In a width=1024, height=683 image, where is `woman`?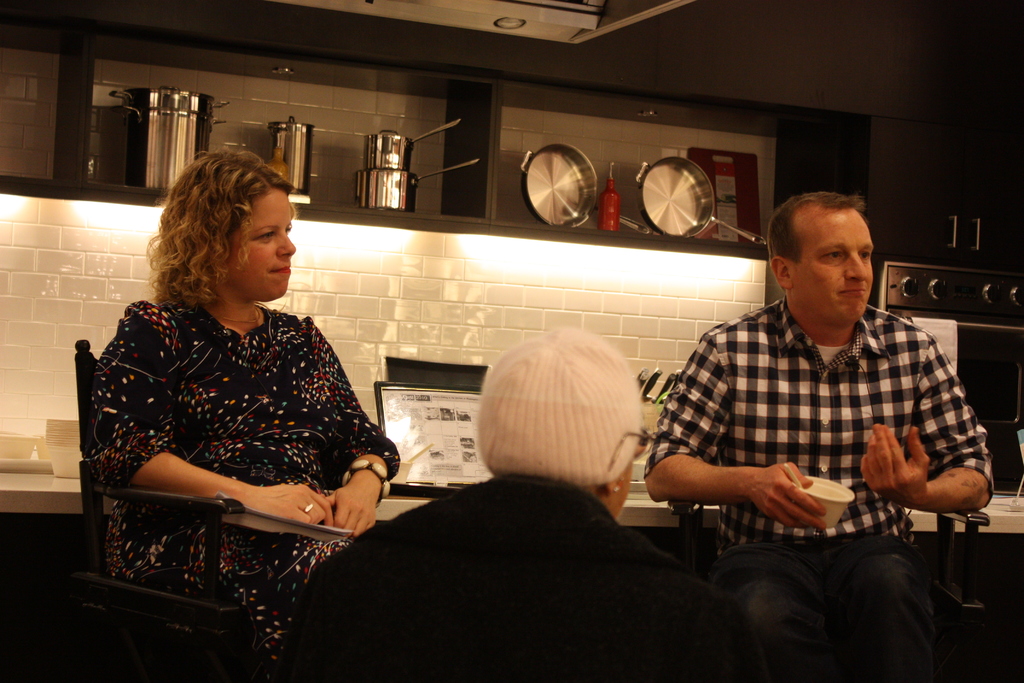
{"left": 97, "top": 146, "right": 426, "bottom": 668}.
